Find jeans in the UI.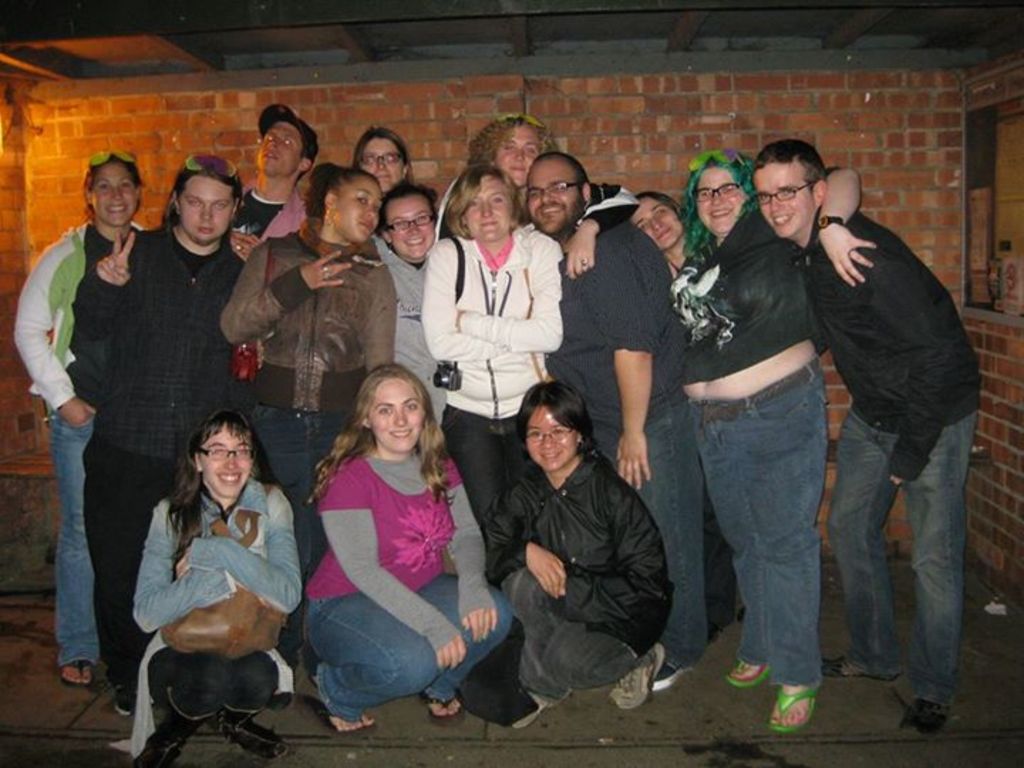
UI element at l=503, t=570, r=651, b=707.
